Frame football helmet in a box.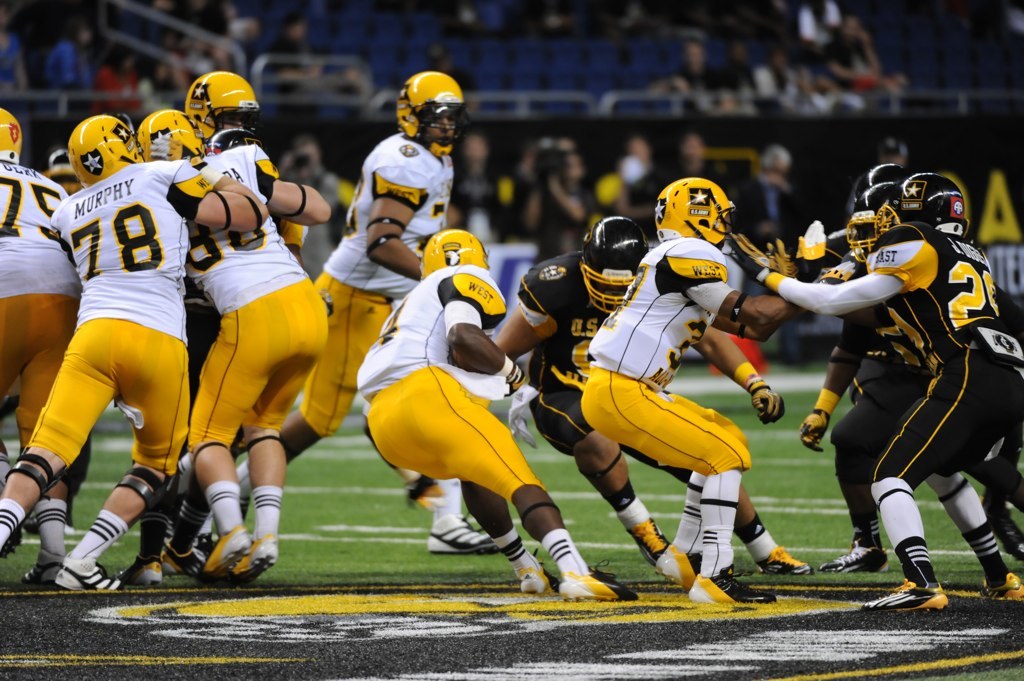
(left=876, top=168, right=971, bottom=239).
